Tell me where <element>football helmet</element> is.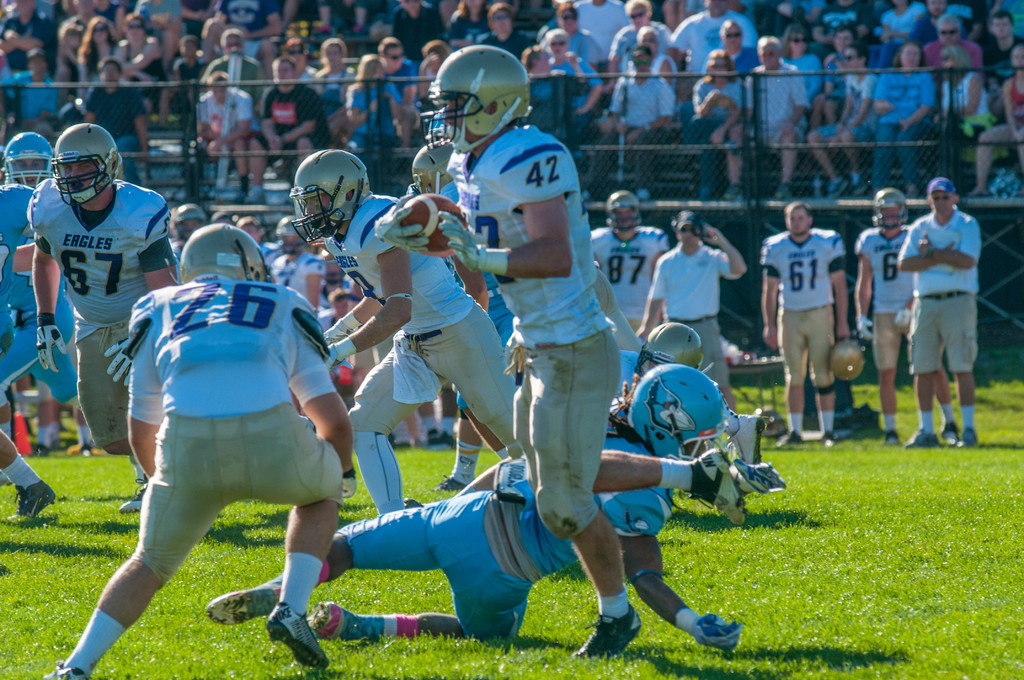
<element>football helmet</element> is at <box>180,223,270,279</box>.
